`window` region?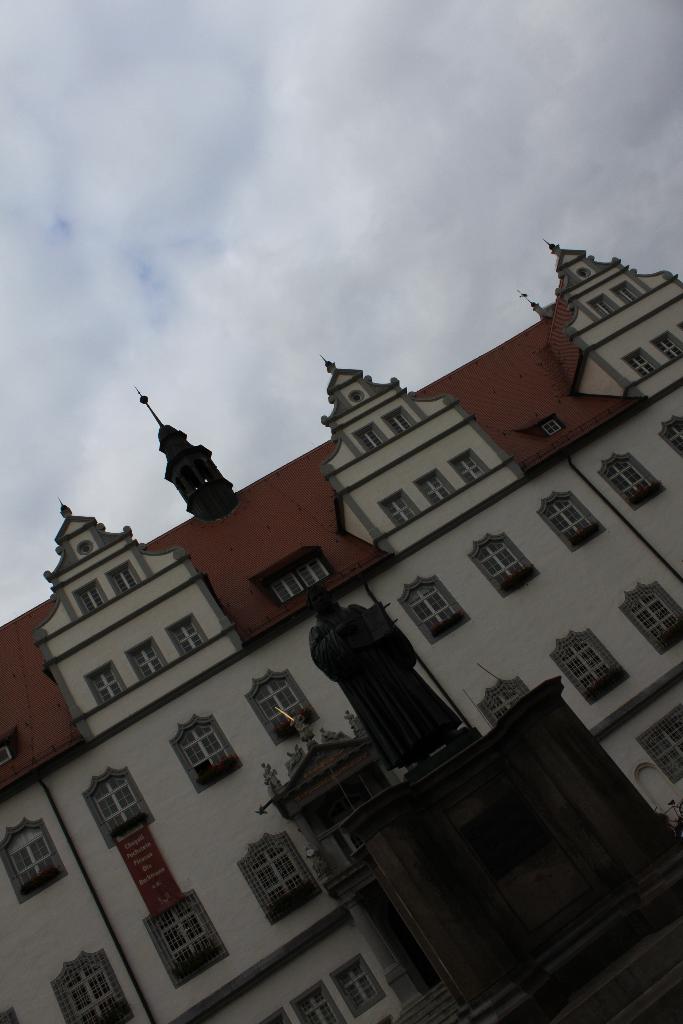
352,421,390,456
